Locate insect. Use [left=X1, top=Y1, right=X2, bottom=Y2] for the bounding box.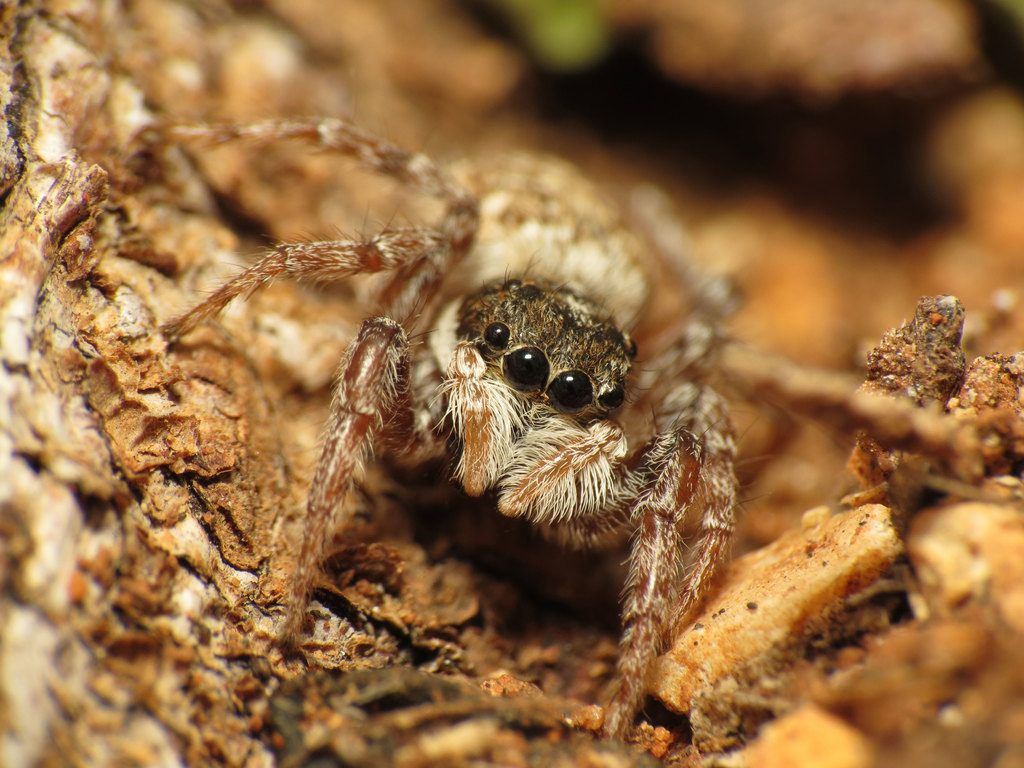
[left=54, top=117, right=1002, bottom=744].
